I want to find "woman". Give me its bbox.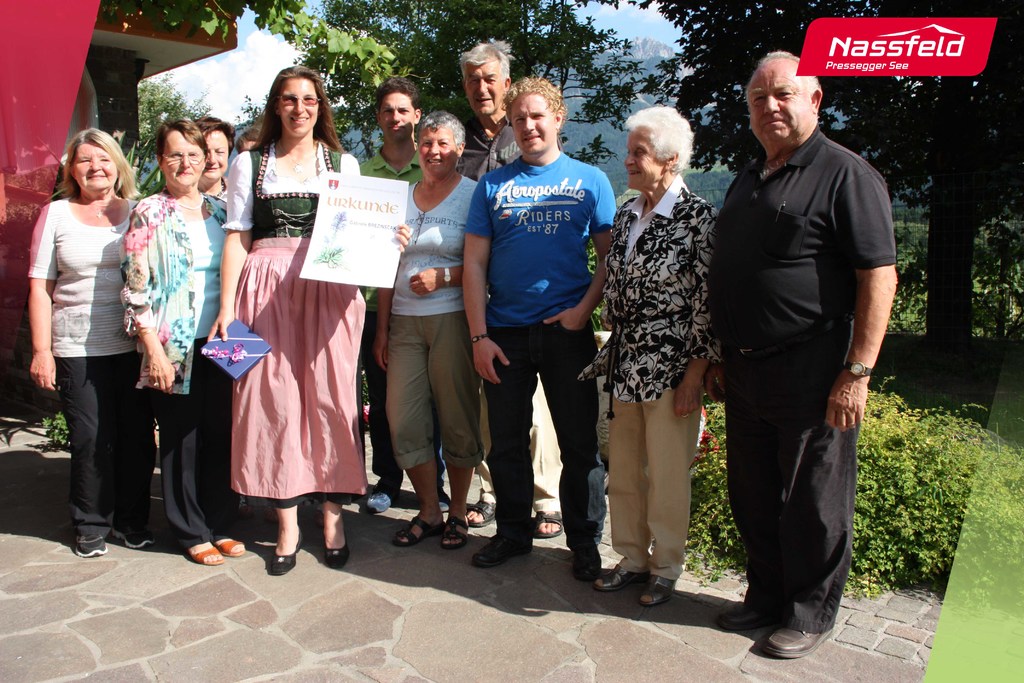
[211, 81, 384, 562].
